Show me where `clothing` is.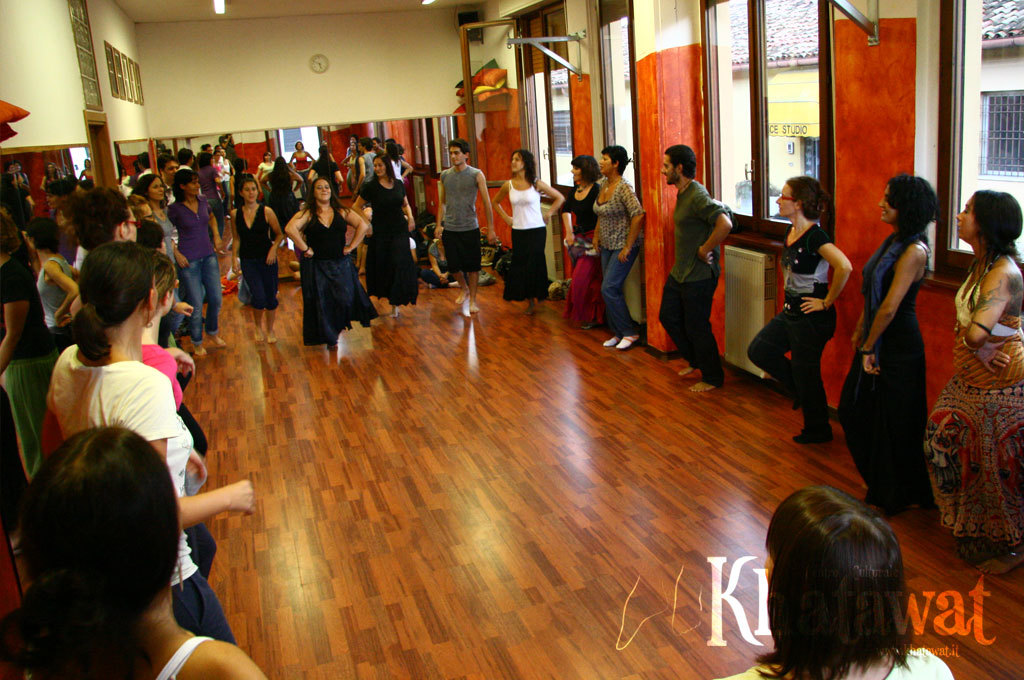
`clothing` is at left=216, top=155, right=230, bottom=200.
